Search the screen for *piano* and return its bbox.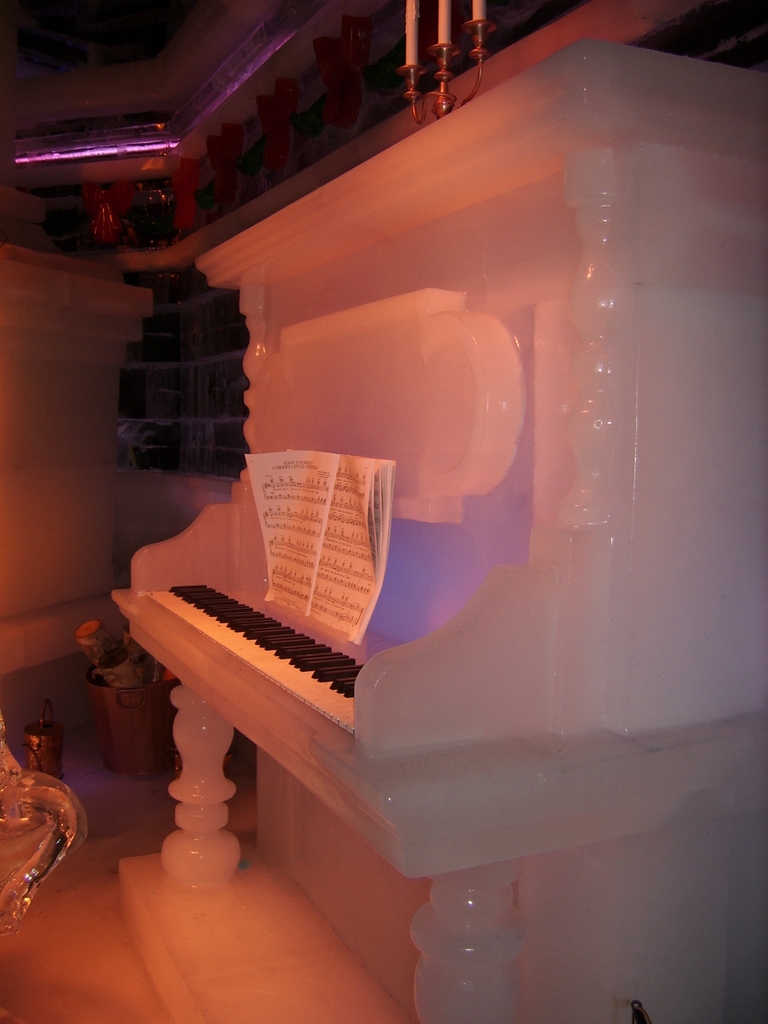
Found: 113, 41, 767, 1023.
